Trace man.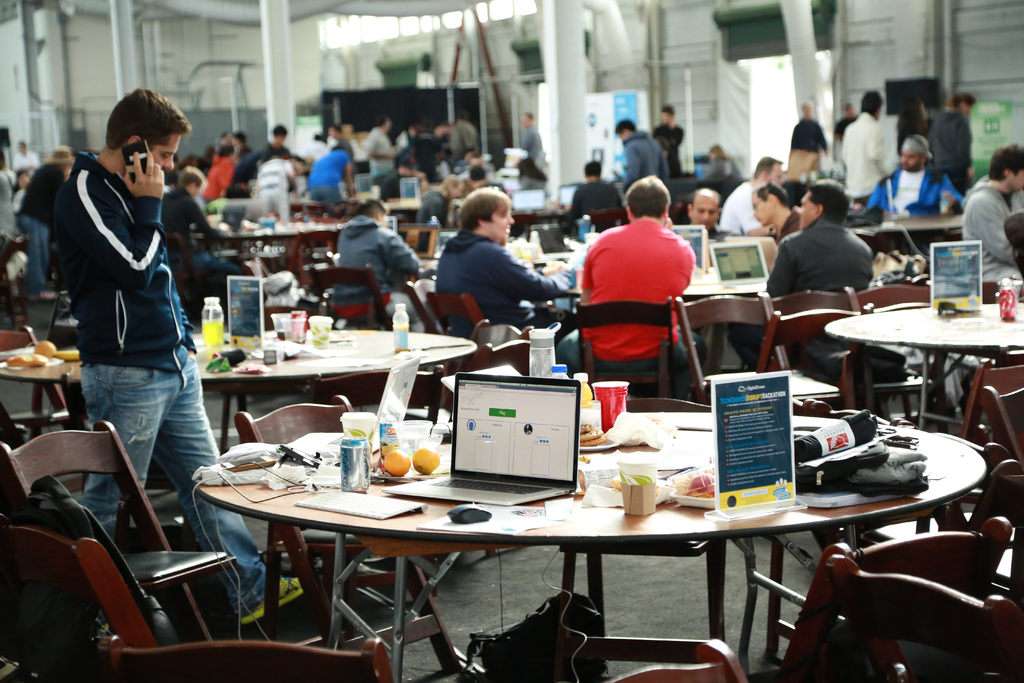
Traced to rect(925, 89, 976, 195).
